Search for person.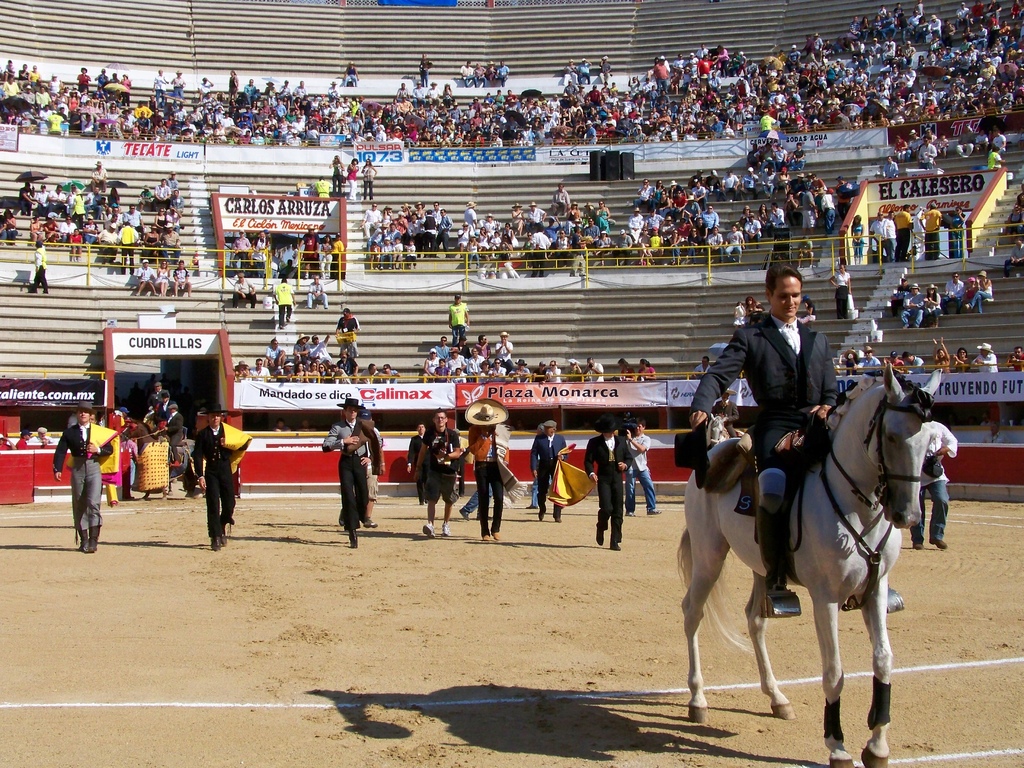
Found at detection(270, 278, 301, 330).
